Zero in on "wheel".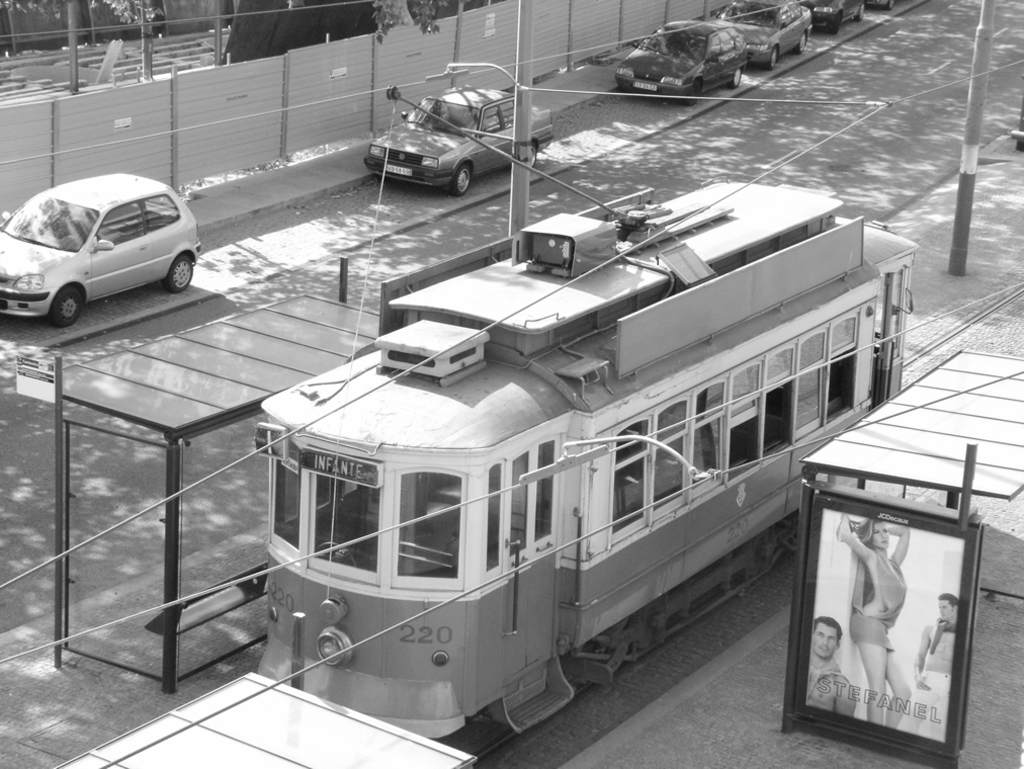
Zeroed in: box(529, 138, 541, 167).
